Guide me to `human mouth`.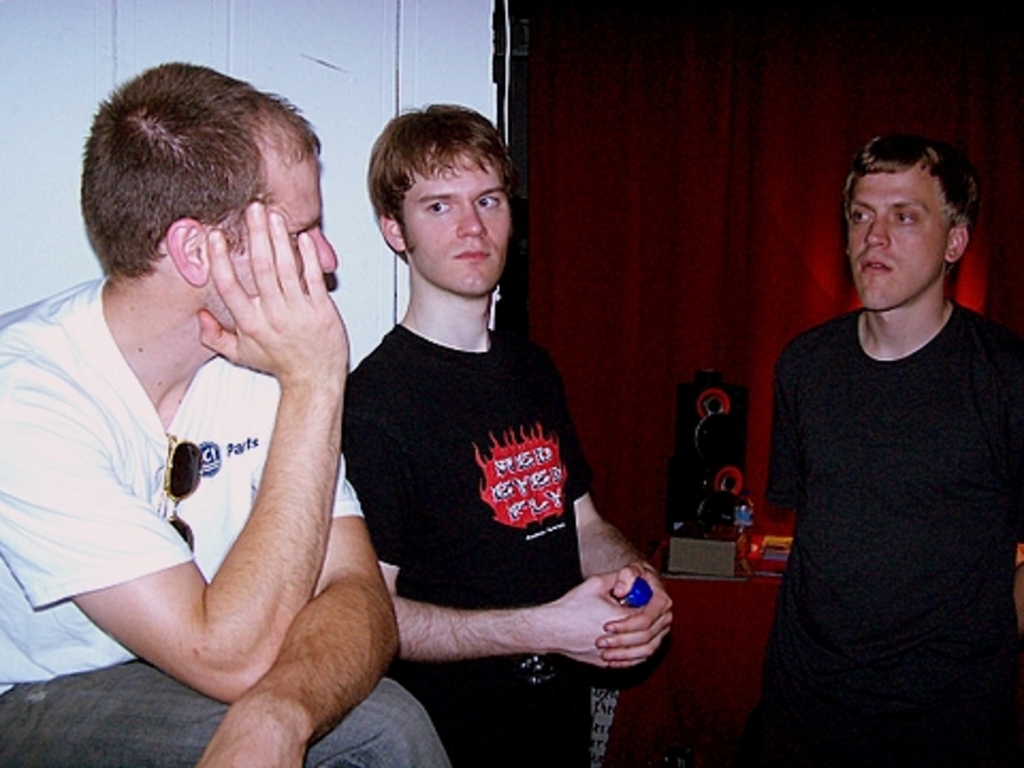
Guidance: select_region(862, 252, 896, 273).
